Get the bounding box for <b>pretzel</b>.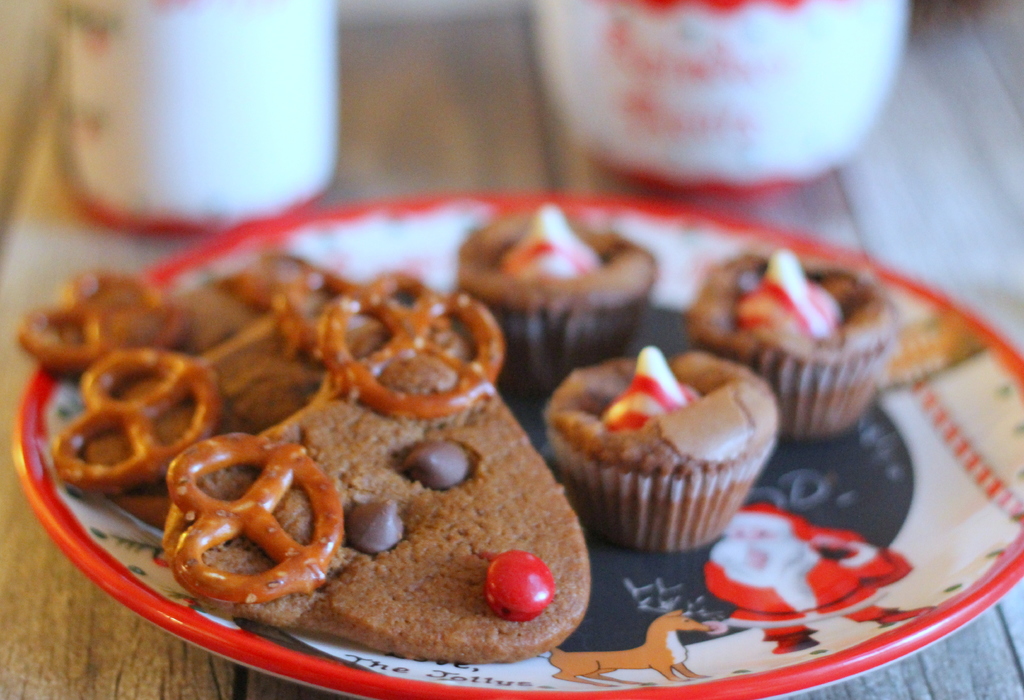
14/268/189/376.
